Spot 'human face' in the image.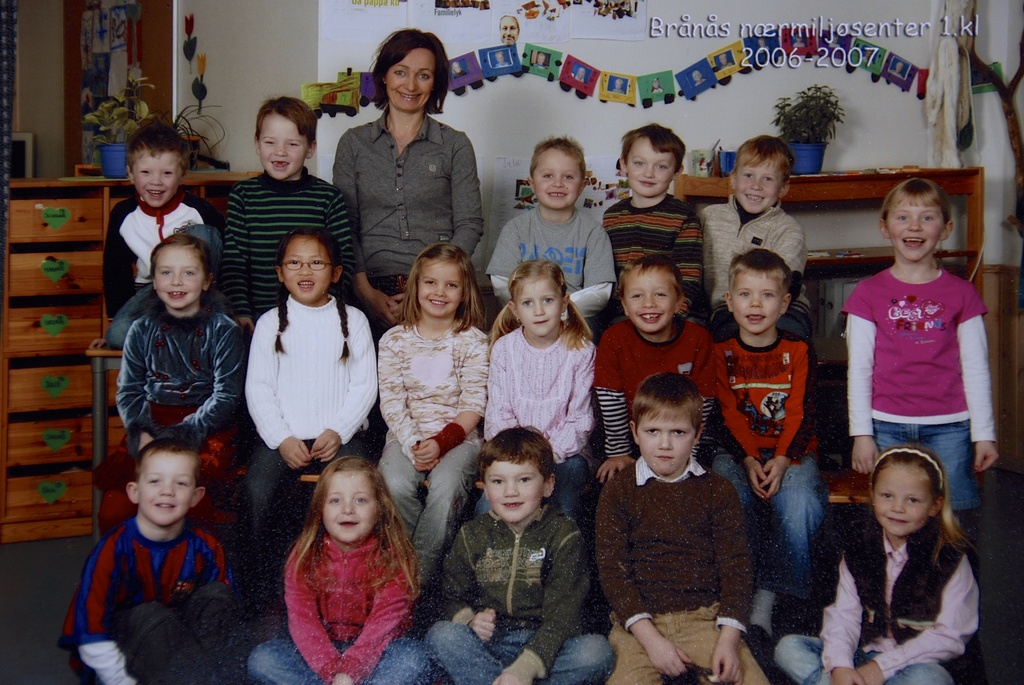
'human face' found at (628, 271, 680, 335).
